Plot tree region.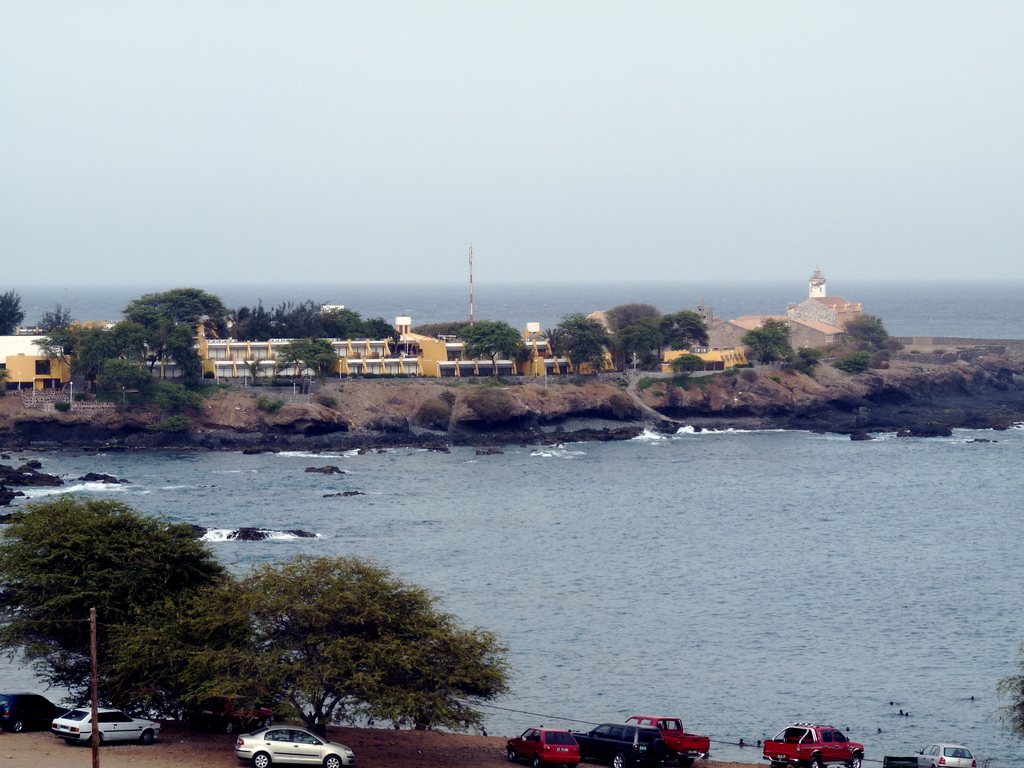
Plotted at select_region(97, 318, 205, 385).
